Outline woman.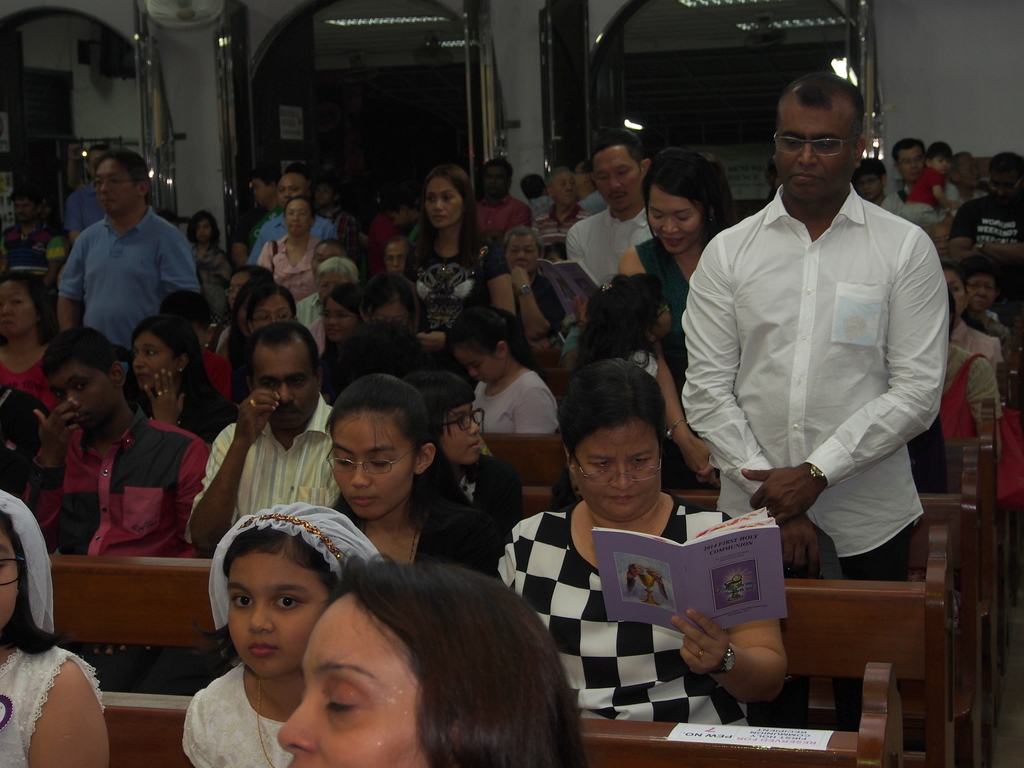
Outline: (187, 212, 232, 312).
